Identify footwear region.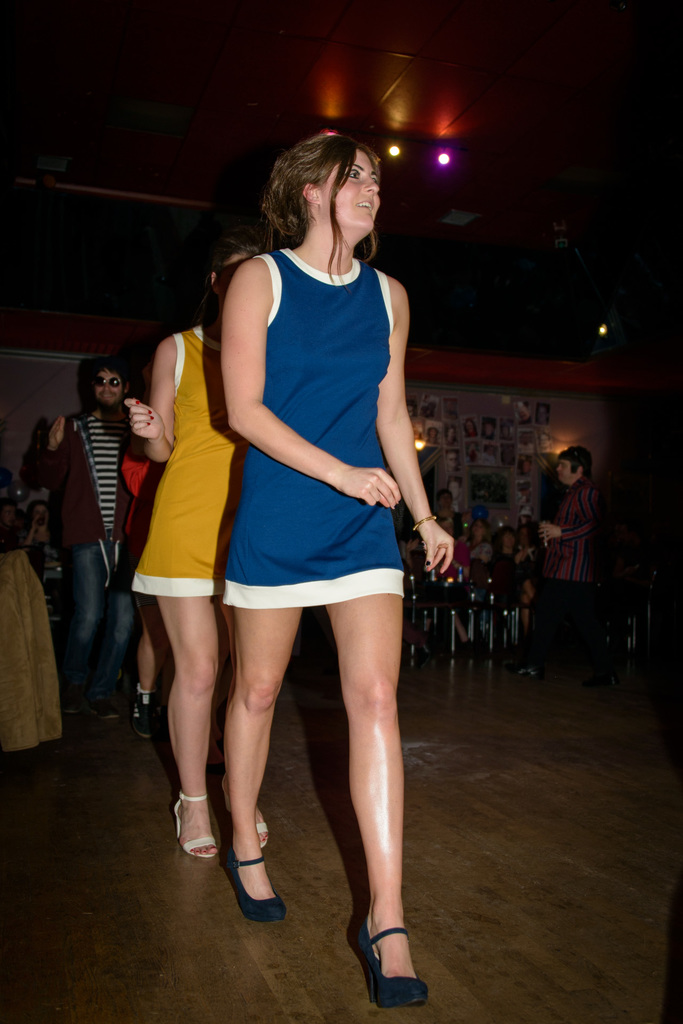
Region: [99,699,120,720].
